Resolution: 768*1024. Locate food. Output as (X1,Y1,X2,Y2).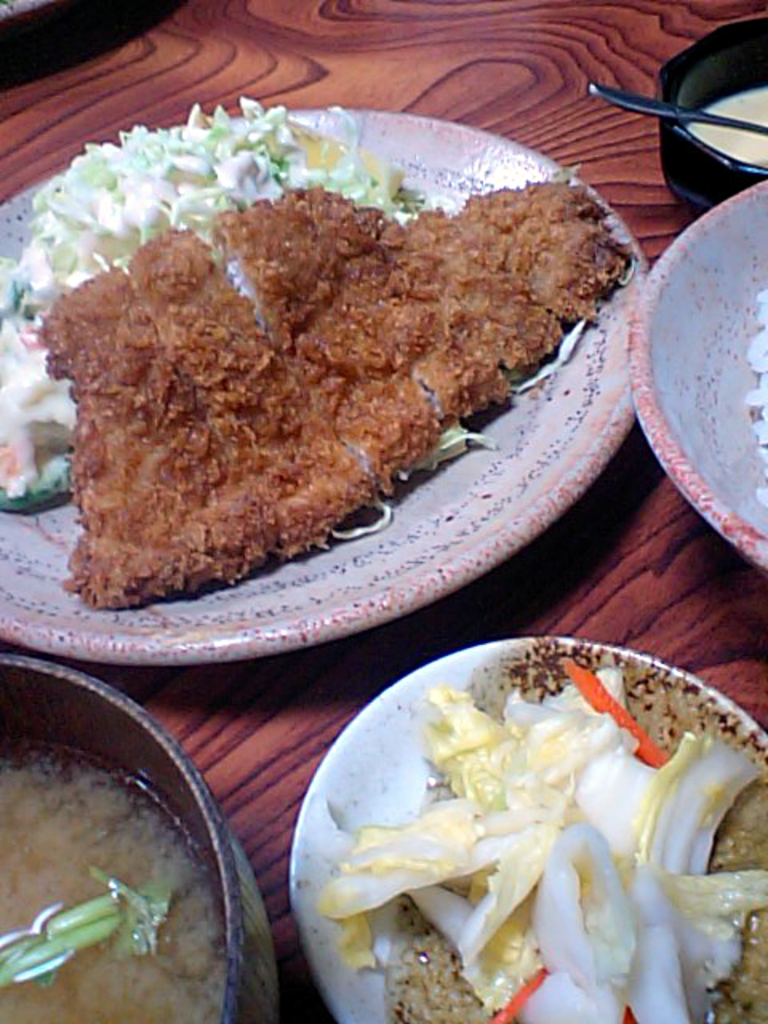
(741,285,766,512).
